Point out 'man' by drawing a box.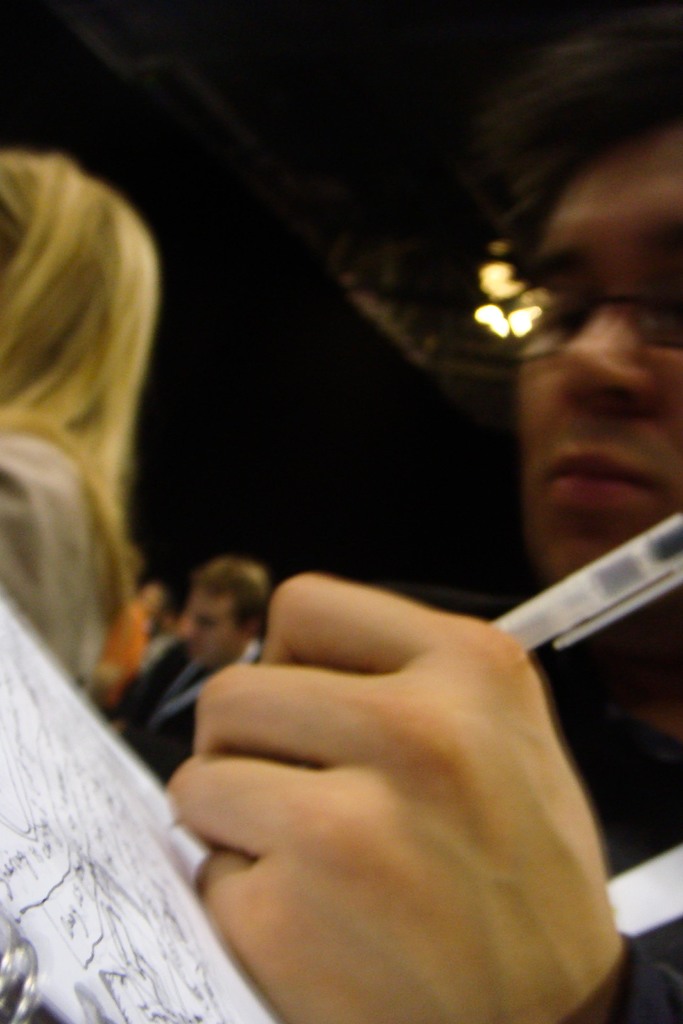
pyautogui.locateOnScreen(112, 557, 270, 787).
